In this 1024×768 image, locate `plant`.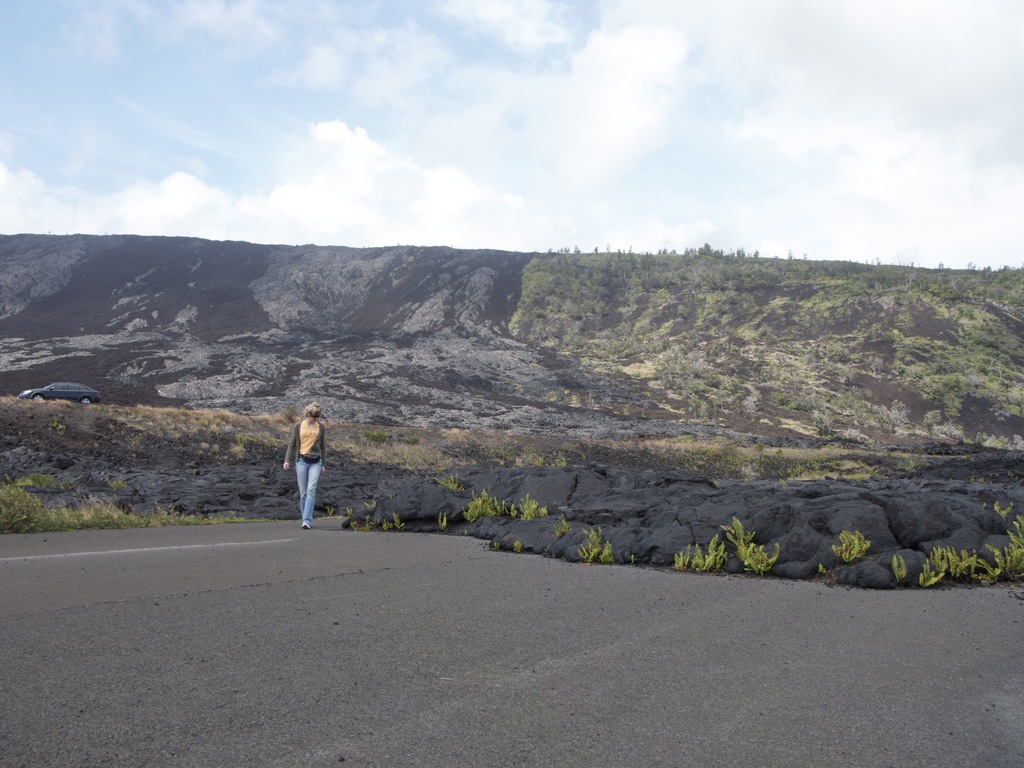
Bounding box: {"x1": 229, "y1": 444, "x2": 241, "y2": 463}.
